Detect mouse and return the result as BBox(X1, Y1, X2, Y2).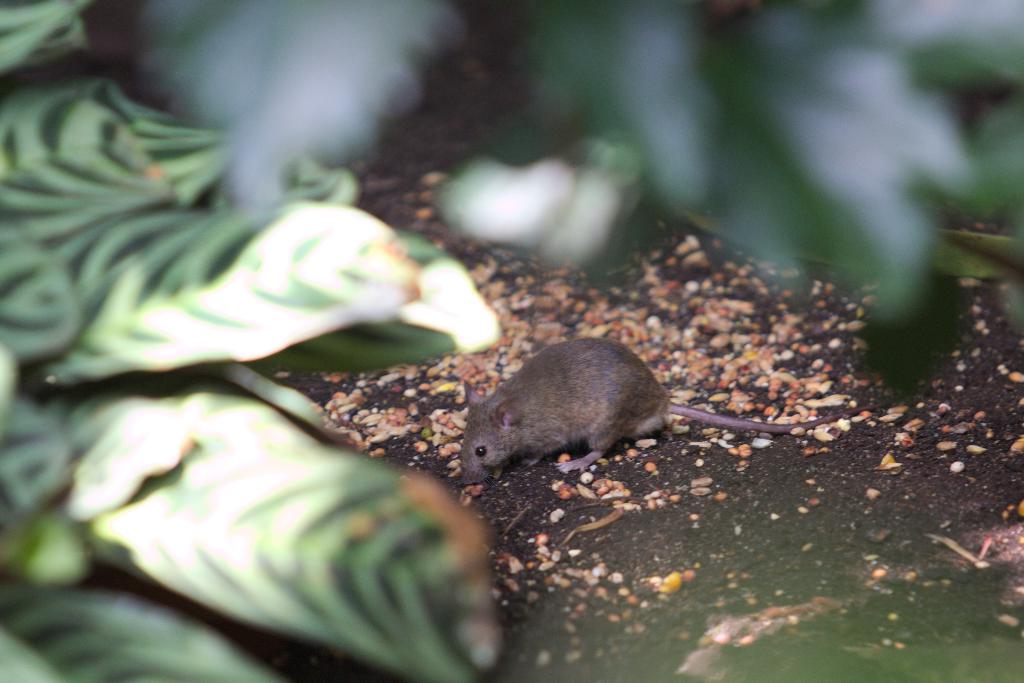
BBox(456, 340, 834, 470).
